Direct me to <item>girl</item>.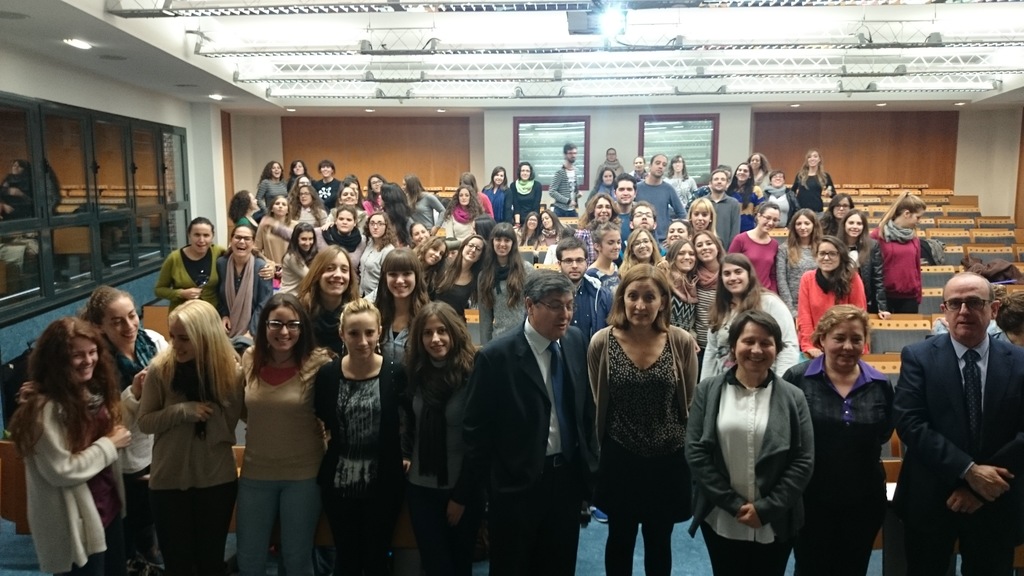
Direction: crop(762, 167, 799, 226).
